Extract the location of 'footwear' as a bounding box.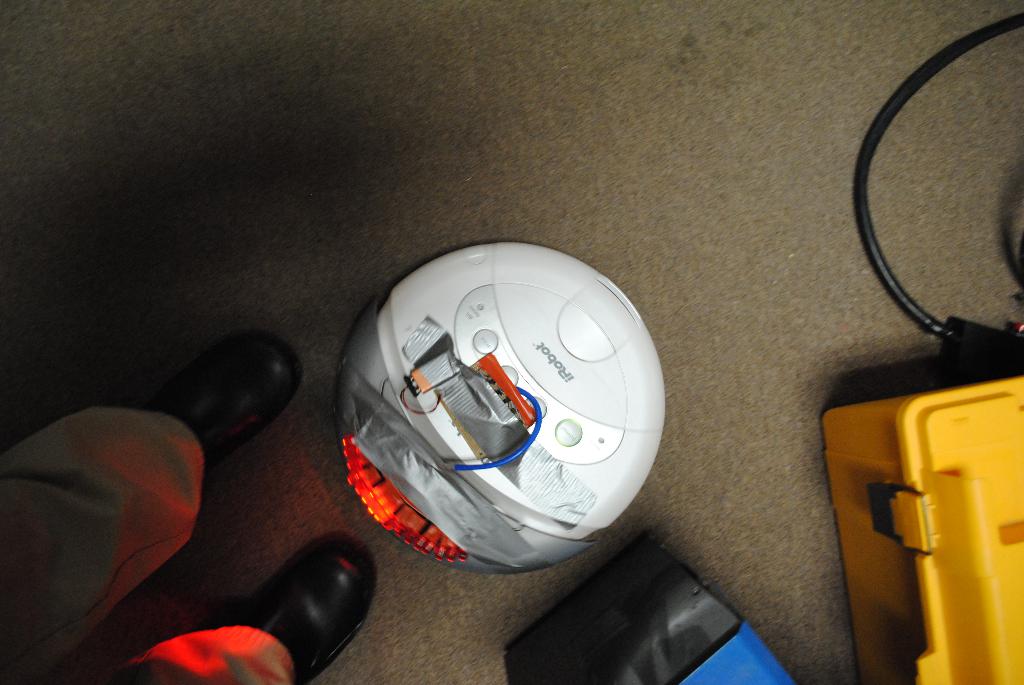
(236, 531, 394, 681).
